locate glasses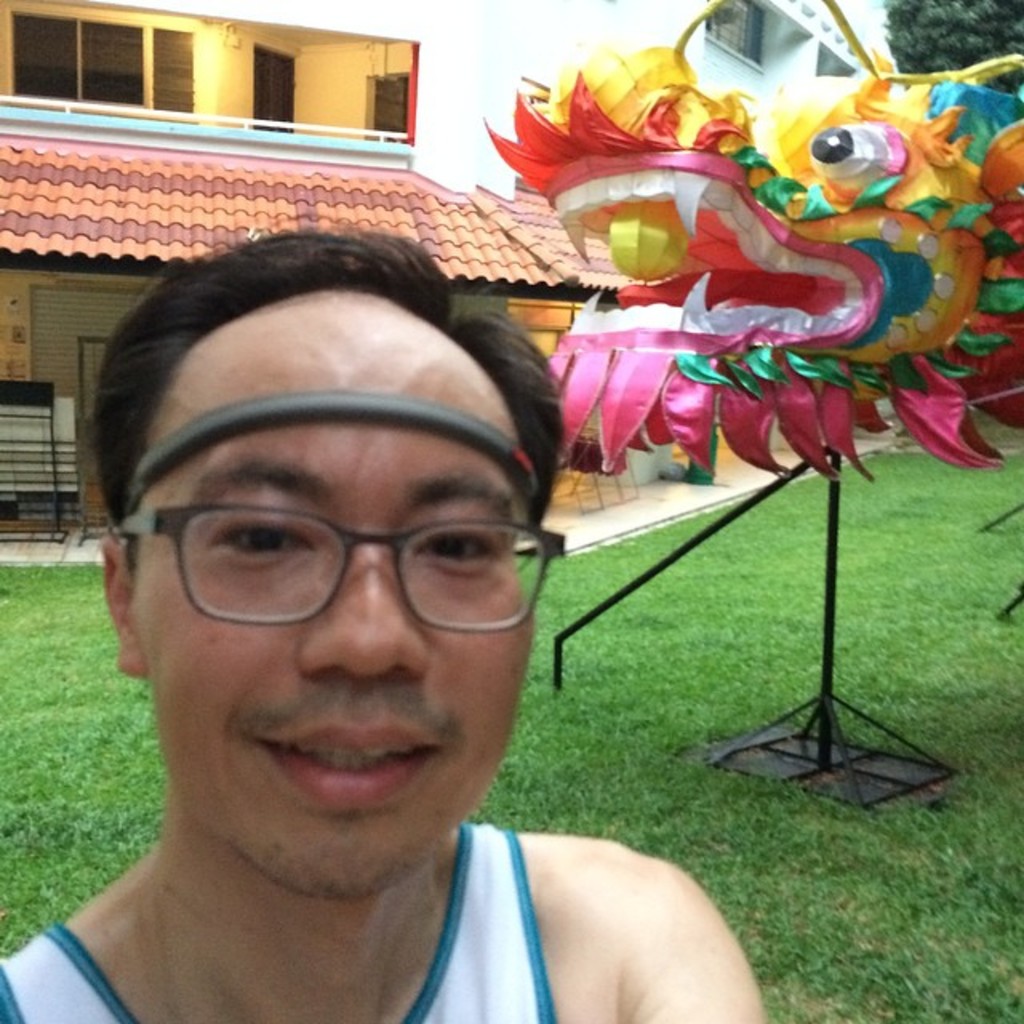
region(125, 485, 554, 640)
